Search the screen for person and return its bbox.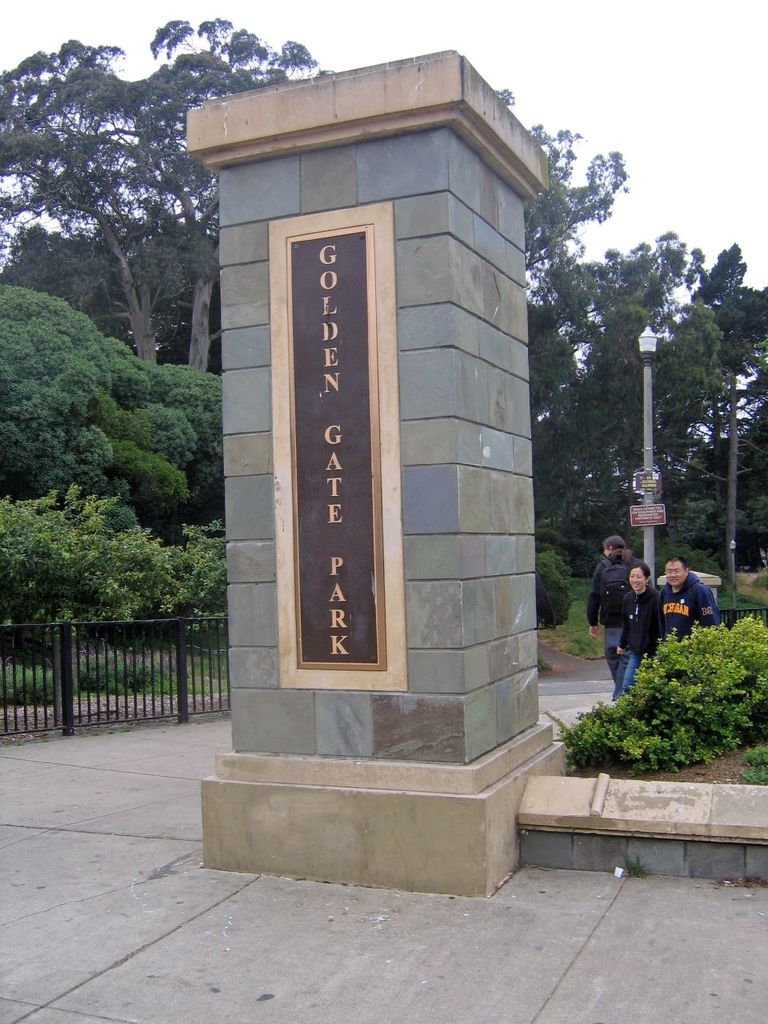
Found: crop(582, 533, 644, 680).
